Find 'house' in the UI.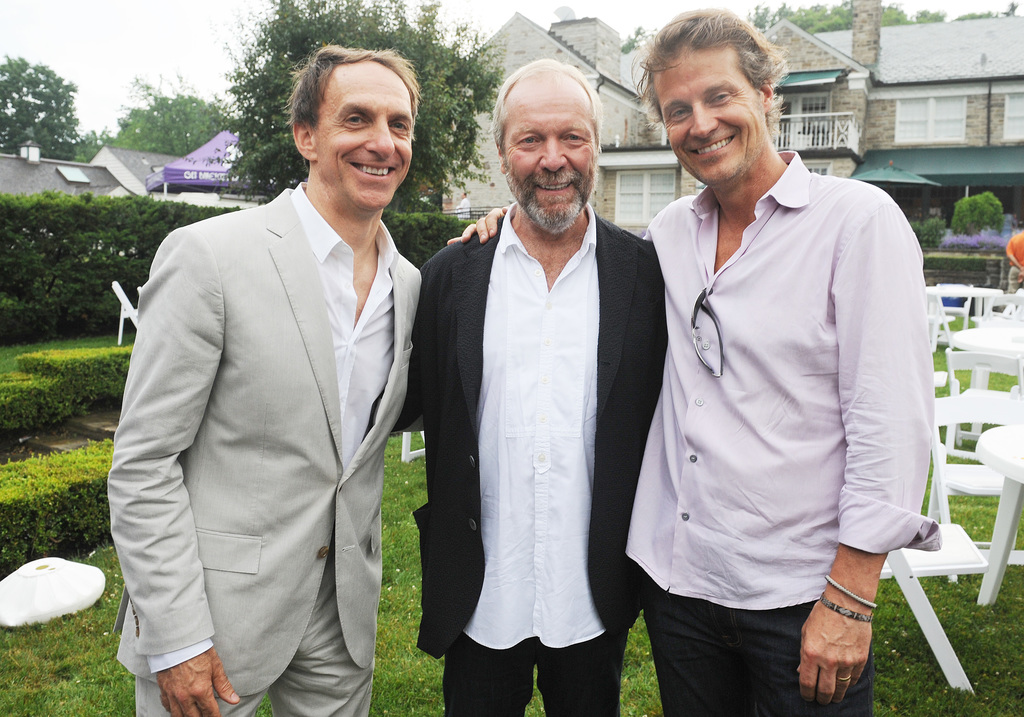
UI element at <bbox>0, 146, 132, 207</bbox>.
